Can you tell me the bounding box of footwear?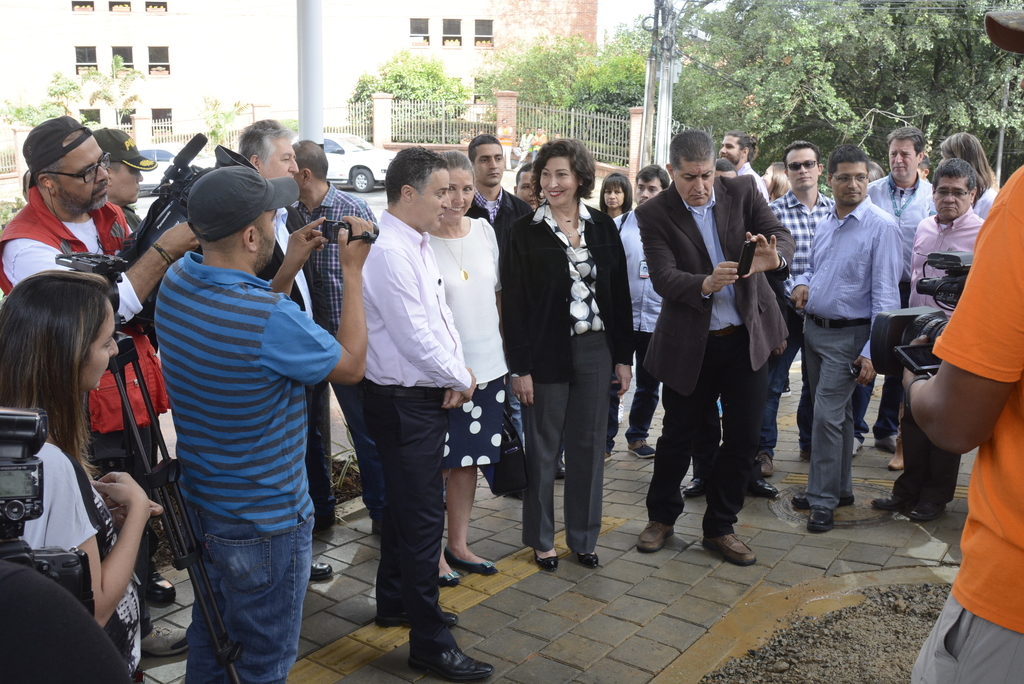
detection(574, 543, 599, 568).
